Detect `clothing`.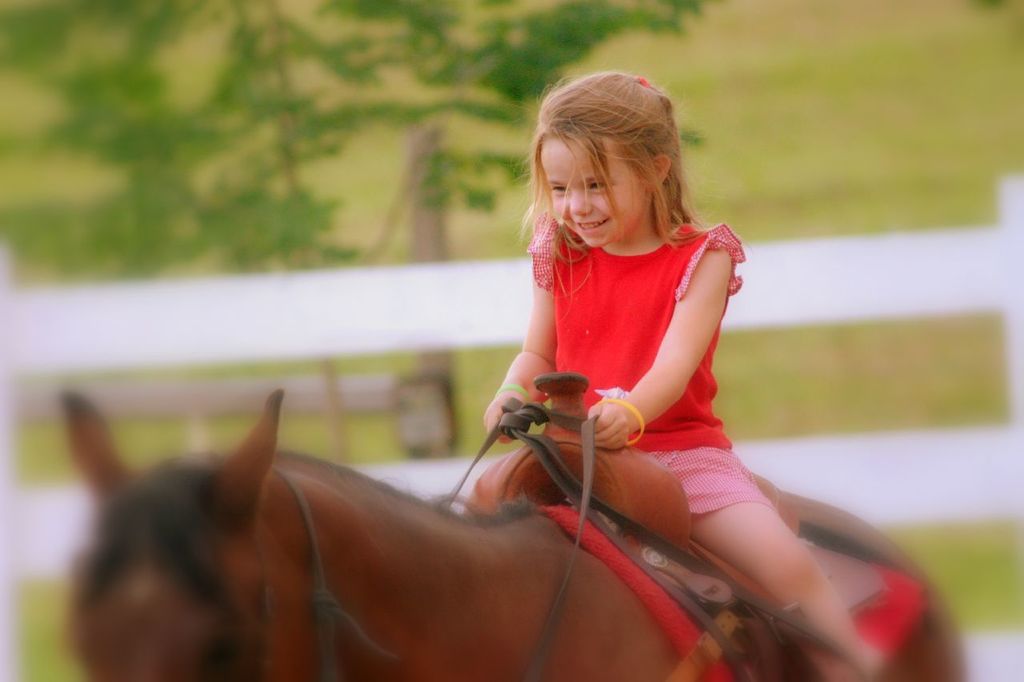
Detected at 494/201/791/554.
